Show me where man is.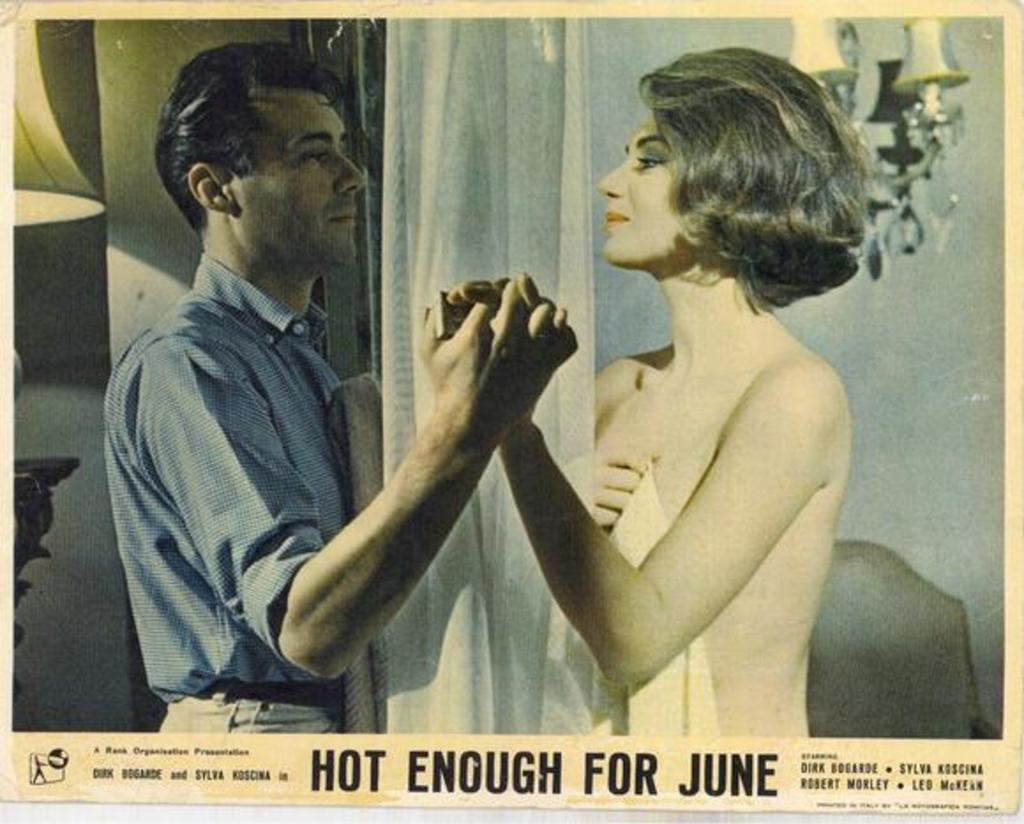
man is at x1=102 y1=37 x2=583 y2=738.
